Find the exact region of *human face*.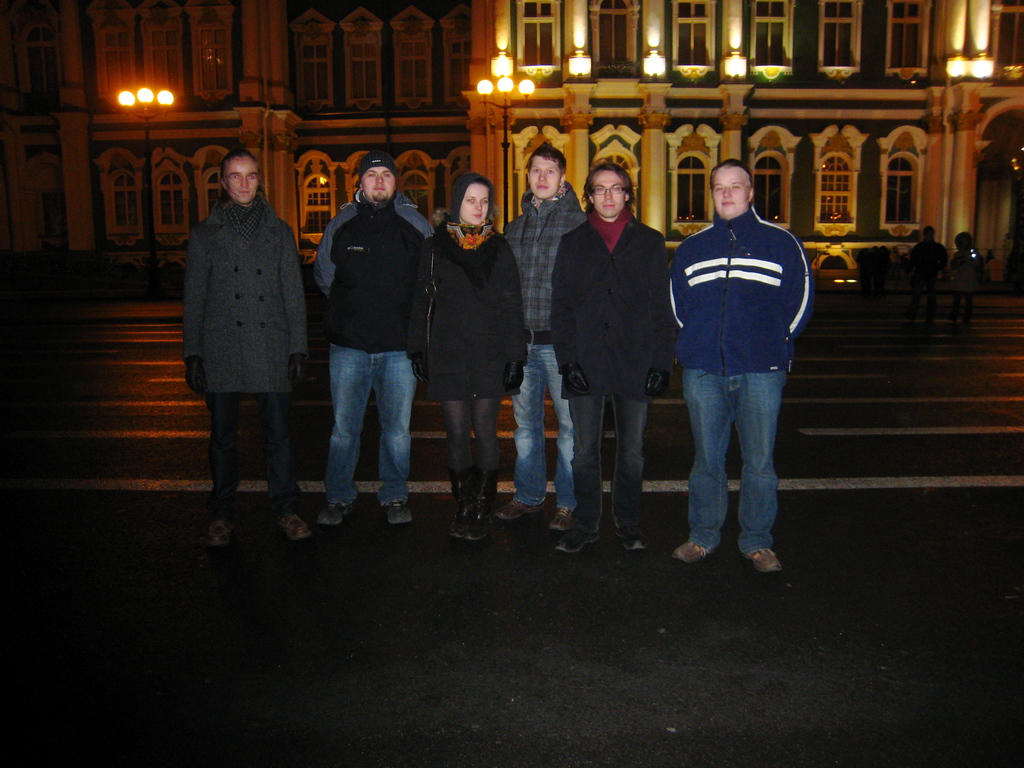
Exact region: (x1=458, y1=182, x2=489, y2=225).
